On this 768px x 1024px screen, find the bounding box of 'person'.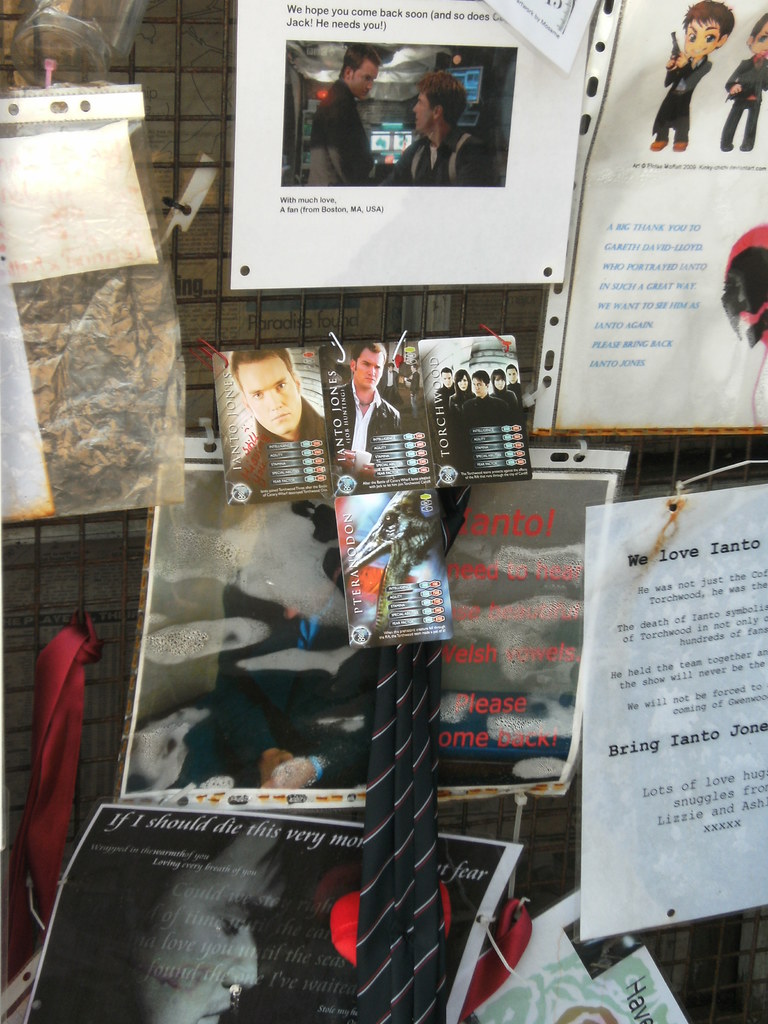
Bounding box: (x1=650, y1=0, x2=735, y2=158).
